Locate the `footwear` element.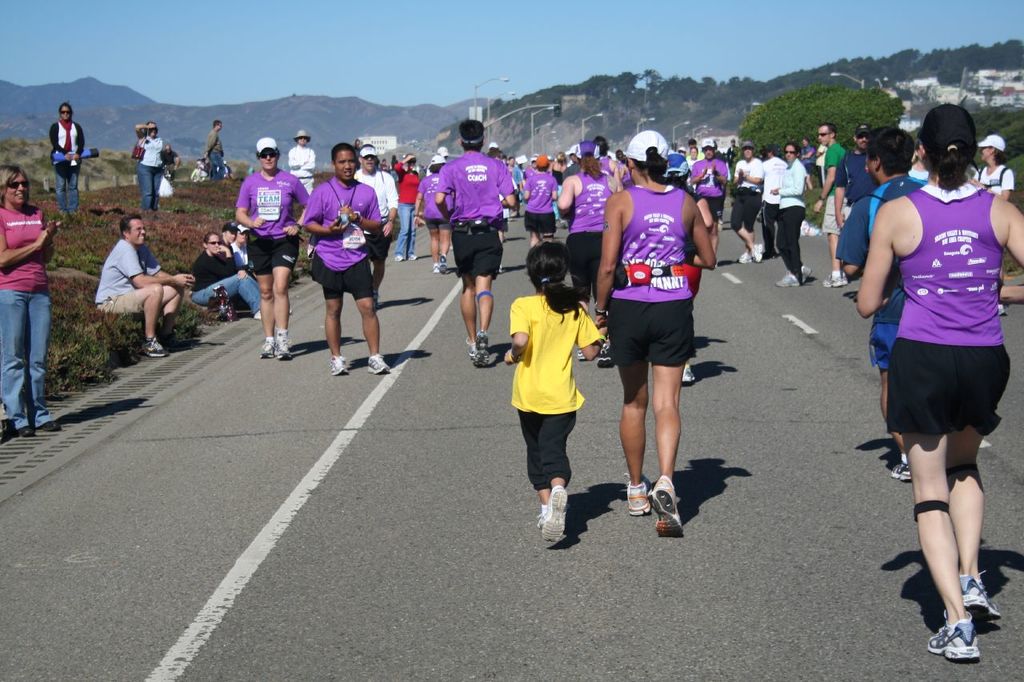
Element bbox: bbox=(333, 357, 350, 373).
